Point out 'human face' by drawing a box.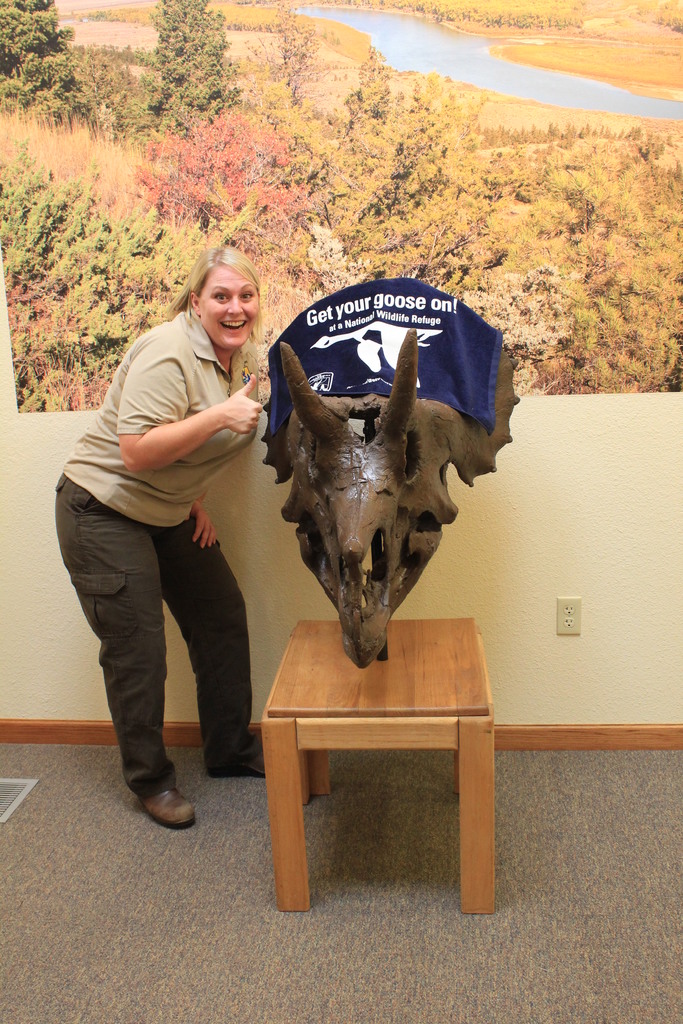
188, 255, 265, 358.
